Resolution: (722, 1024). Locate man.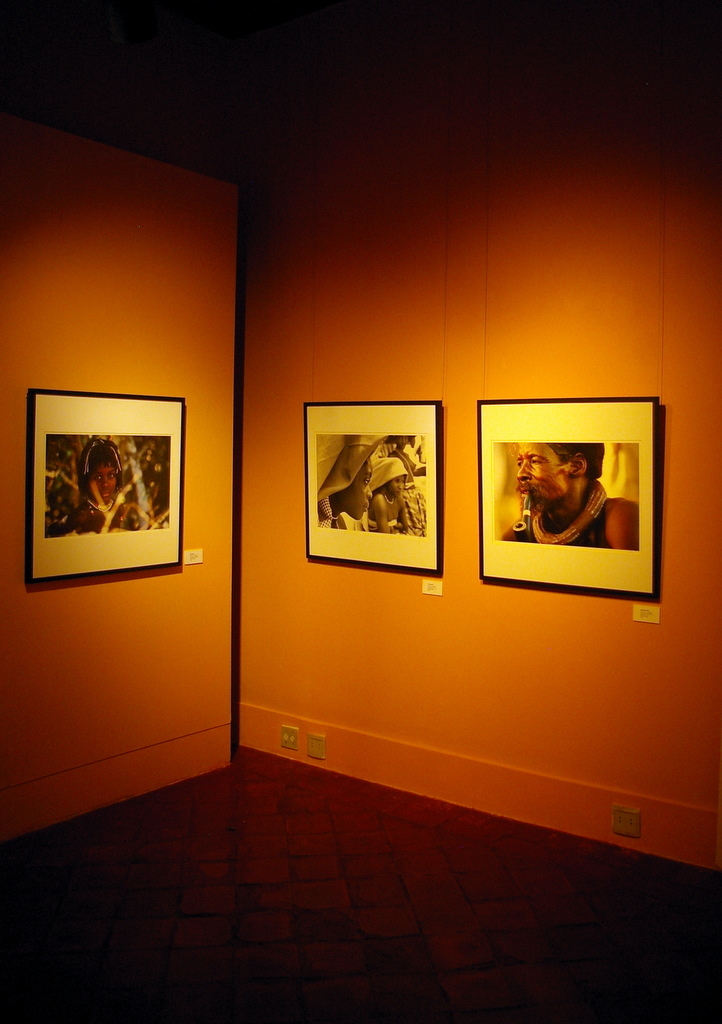
left=503, top=428, right=647, bottom=561.
